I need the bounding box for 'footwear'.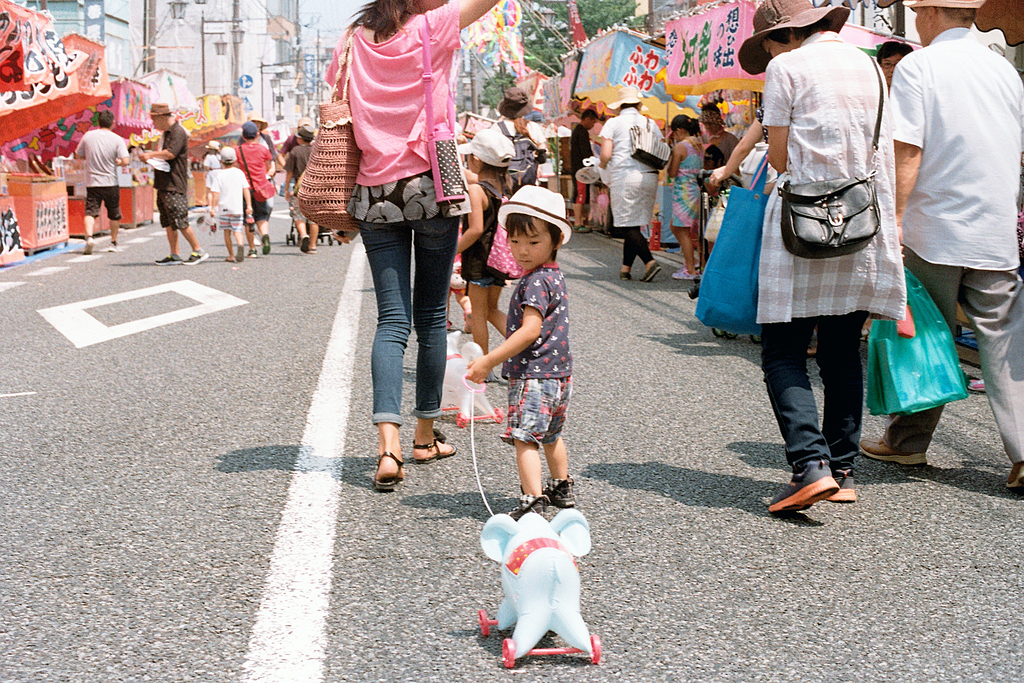
Here it is: bbox=(682, 258, 702, 268).
